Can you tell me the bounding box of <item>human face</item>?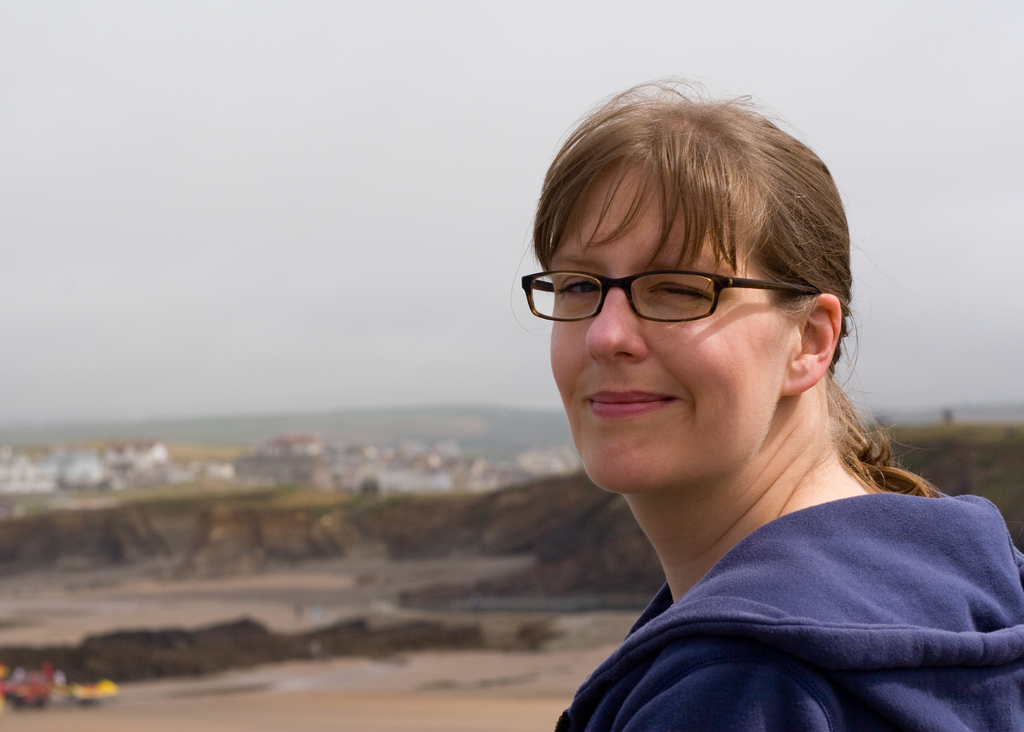
552 158 779 488.
